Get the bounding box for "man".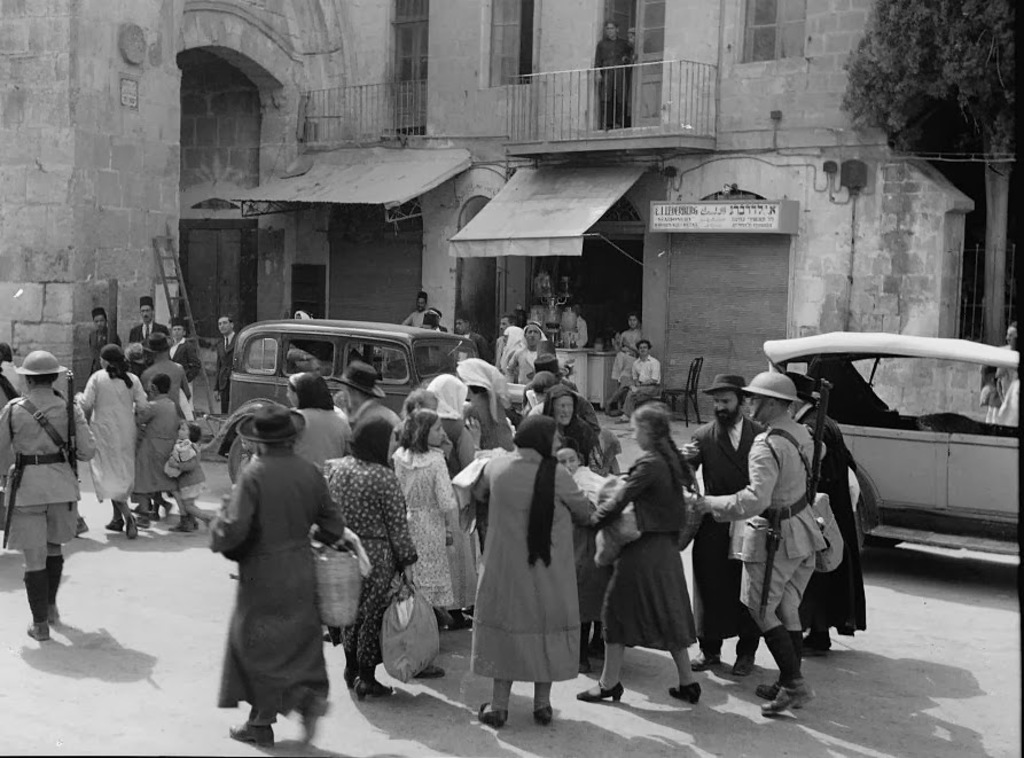
(683,372,765,670).
